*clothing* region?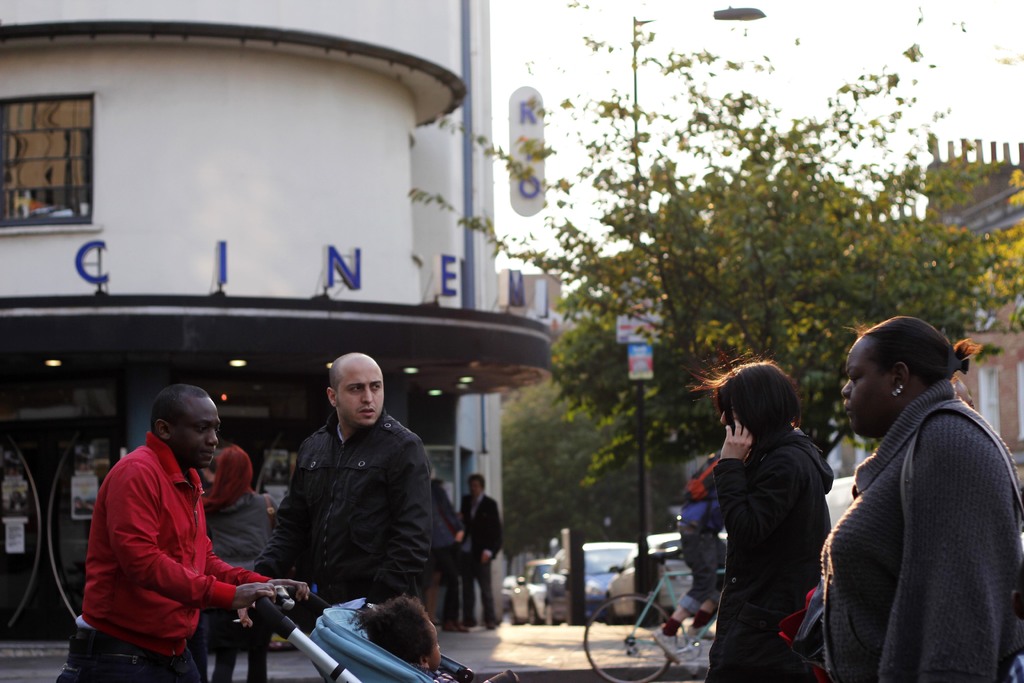
x1=463, y1=490, x2=512, y2=624
